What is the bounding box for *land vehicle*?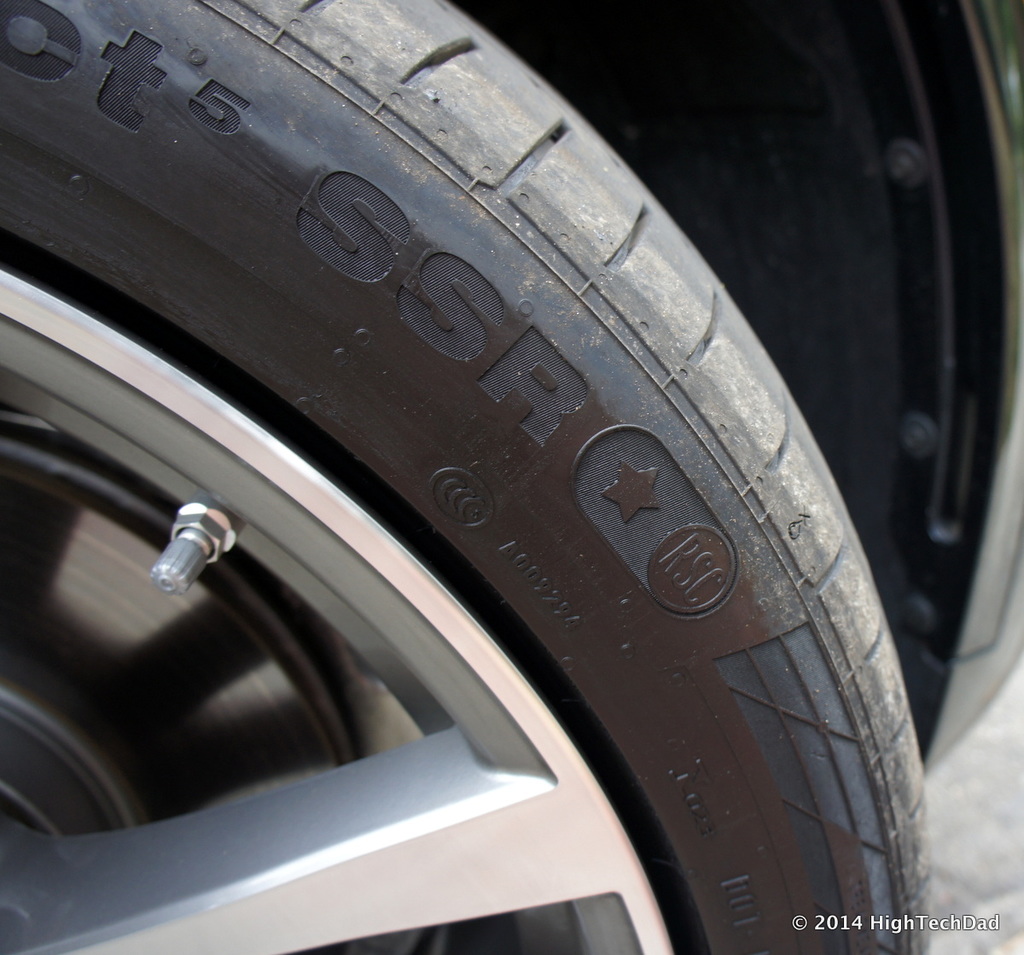
BBox(25, 0, 1023, 954).
